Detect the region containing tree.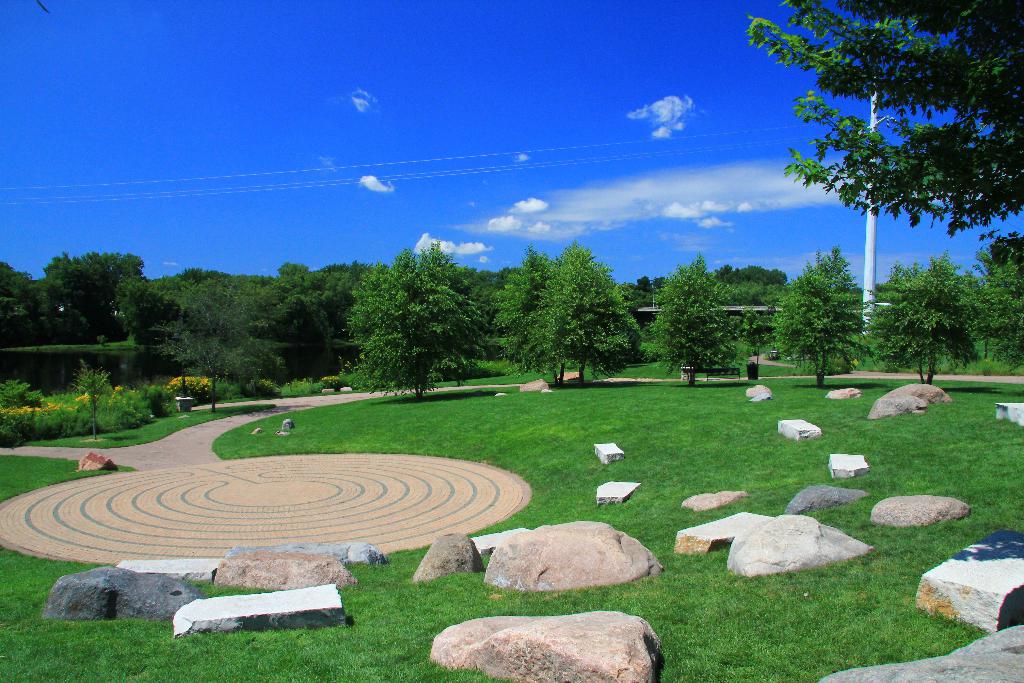
[720,265,787,367].
